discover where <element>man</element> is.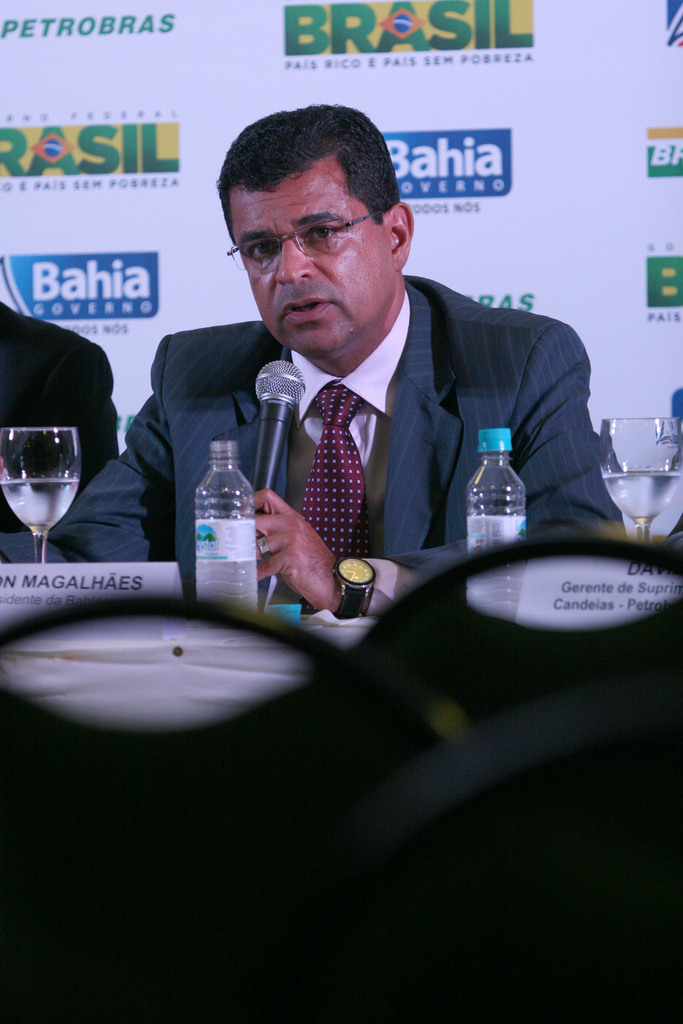
Discovered at rect(118, 146, 616, 617).
